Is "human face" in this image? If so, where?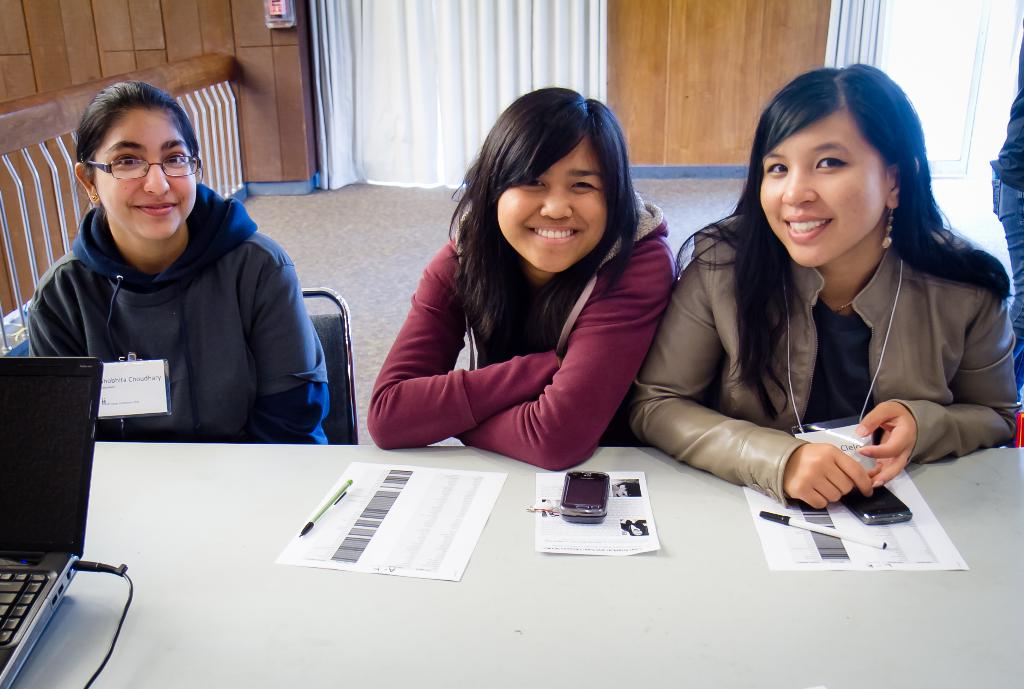
Yes, at (x1=758, y1=110, x2=886, y2=268).
